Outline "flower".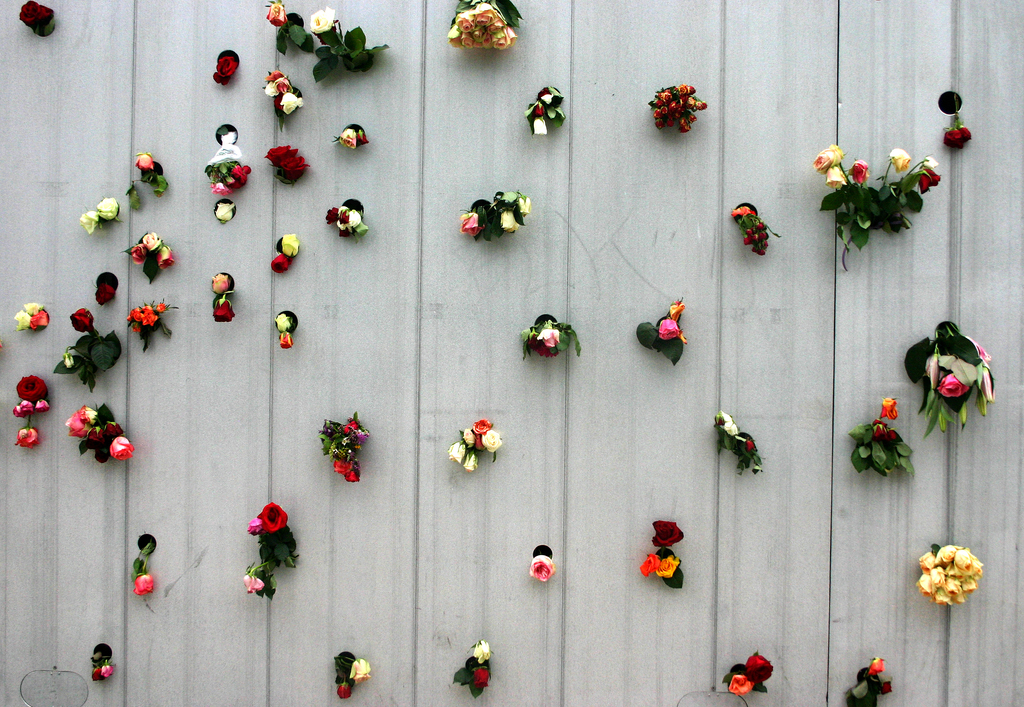
Outline: 268/0/289/25.
